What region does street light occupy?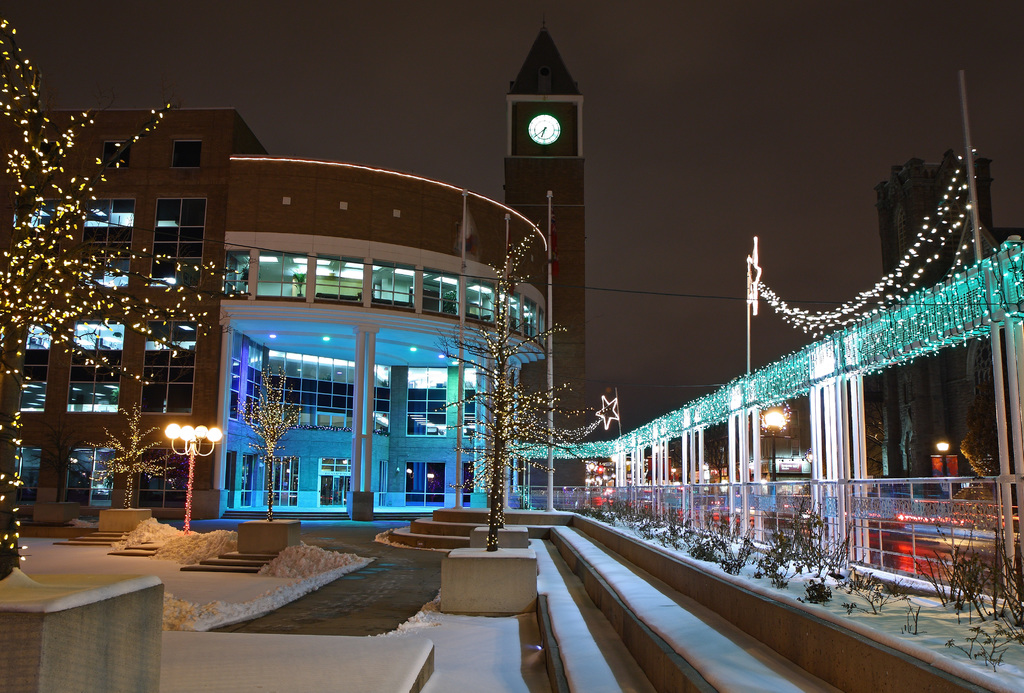
[x1=159, y1=418, x2=224, y2=534].
